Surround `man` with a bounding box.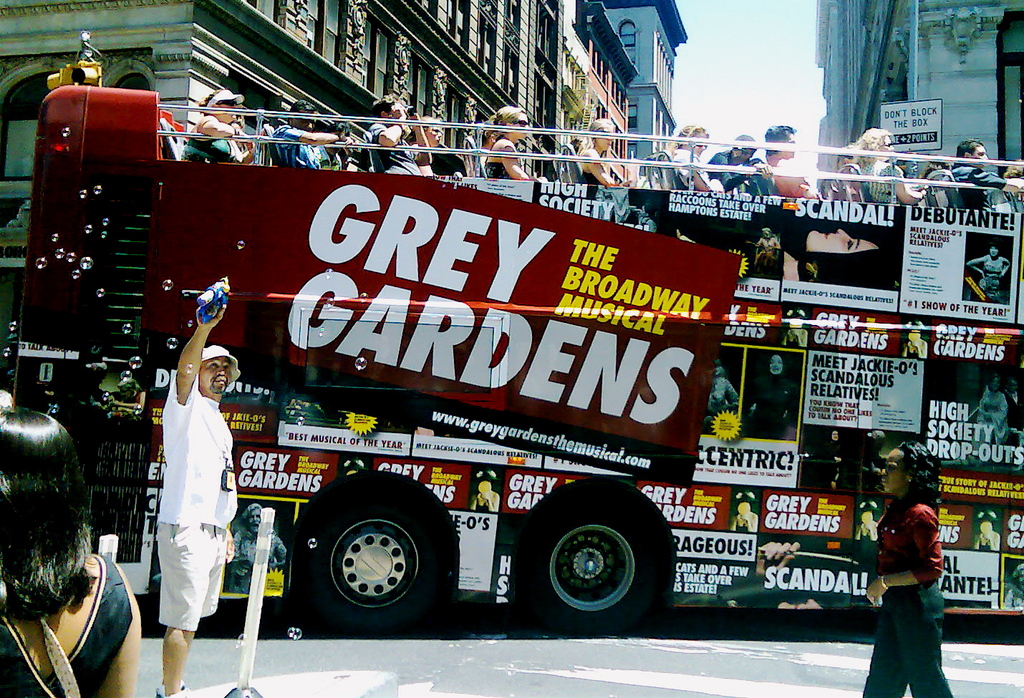
(760, 114, 841, 210).
